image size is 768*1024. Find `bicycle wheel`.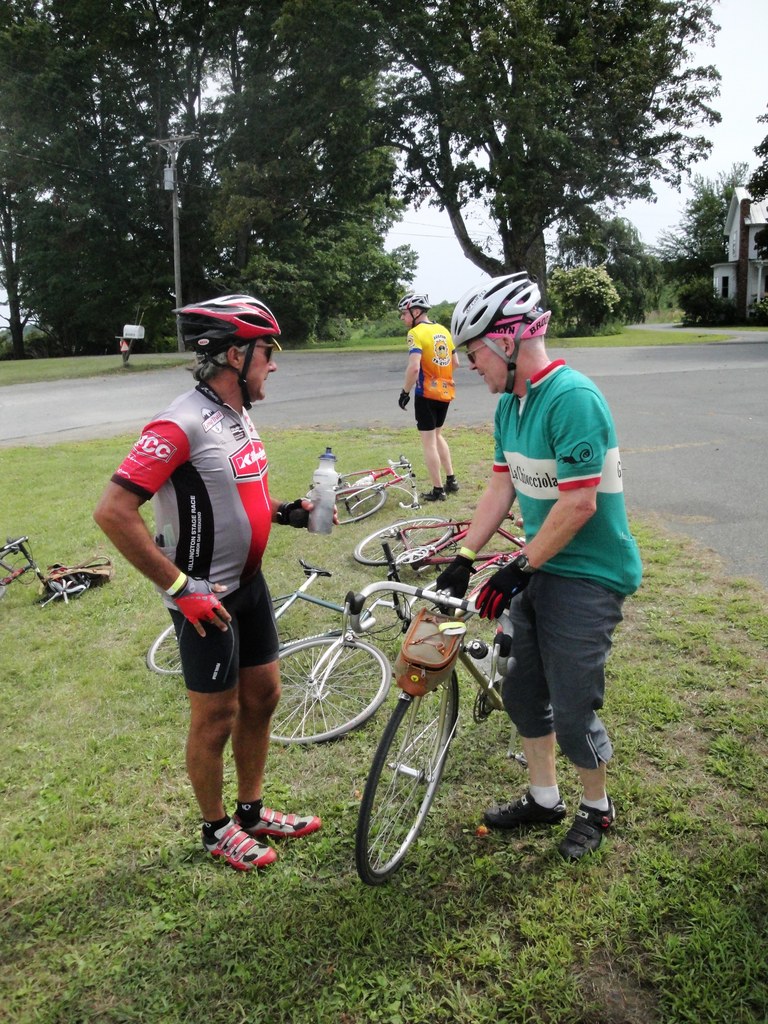
<bbox>143, 622, 184, 676</bbox>.
